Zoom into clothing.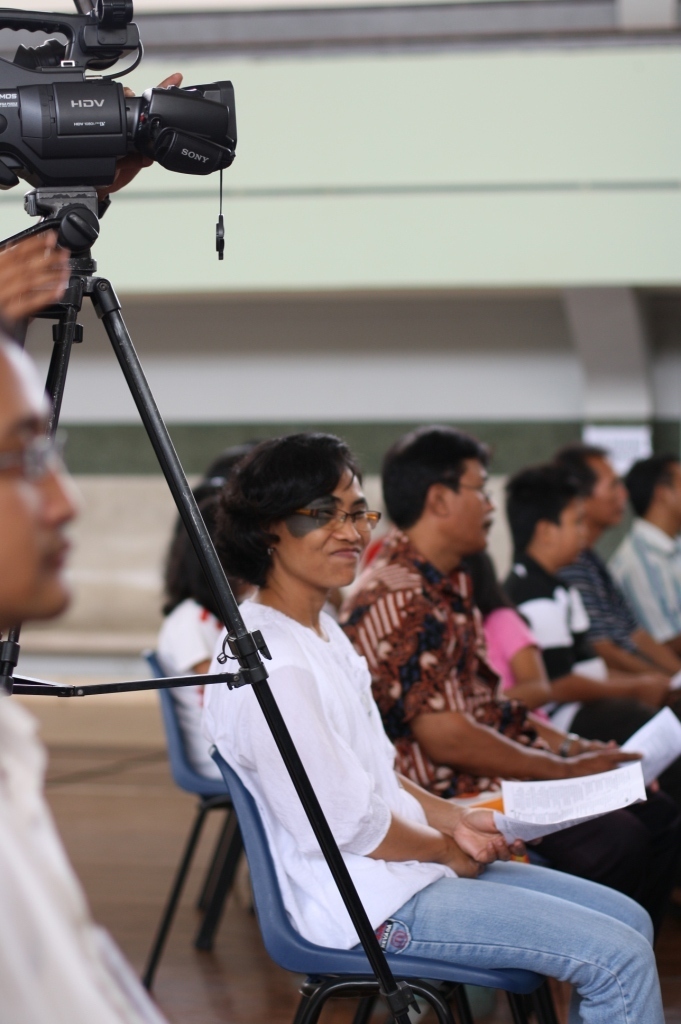
Zoom target: {"x1": 0, "y1": 692, "x2": 168, "y2": 1023}.
